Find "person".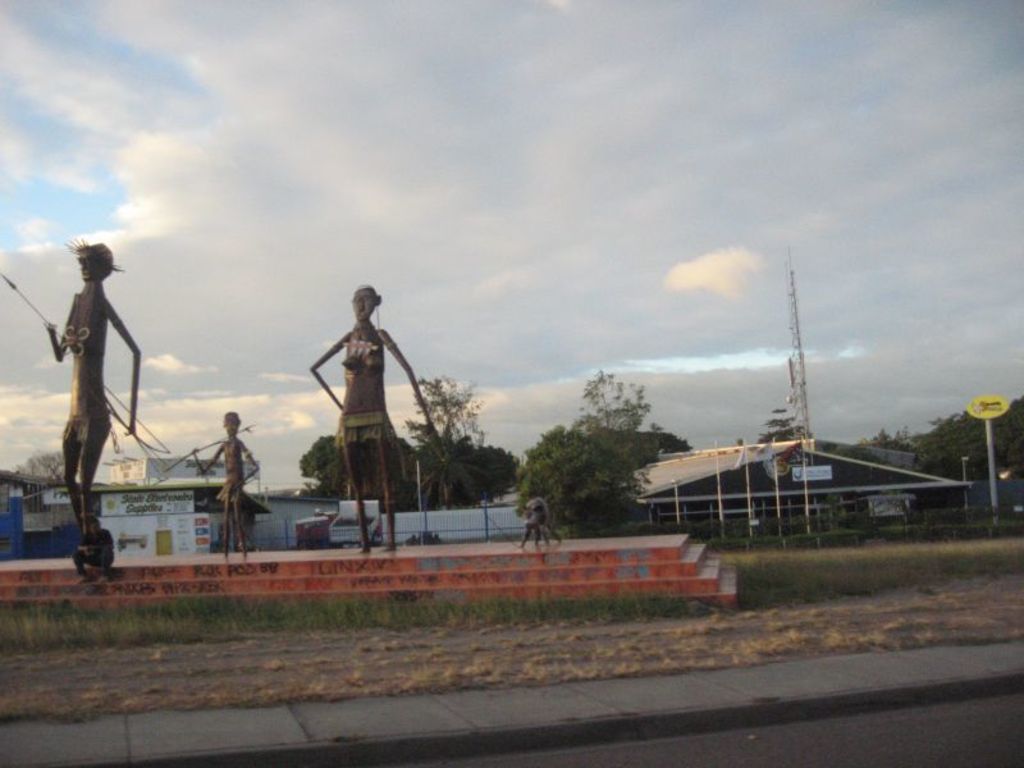
{"x1": 308, "y1": 282, "x2": 444, "y2": 552}.
